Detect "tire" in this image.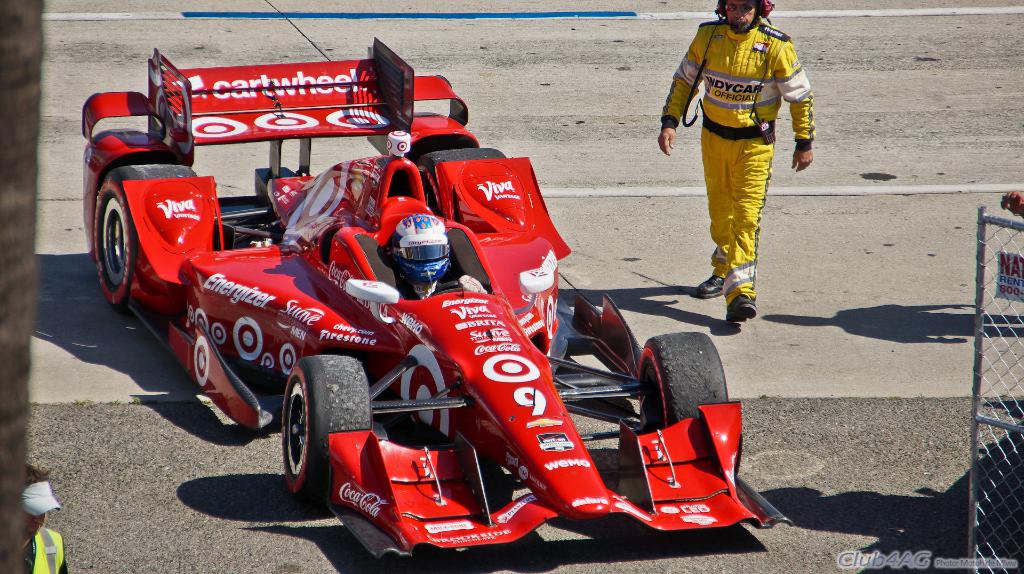
Detection: x1=412, y1=148, x2=512, y2=218.
